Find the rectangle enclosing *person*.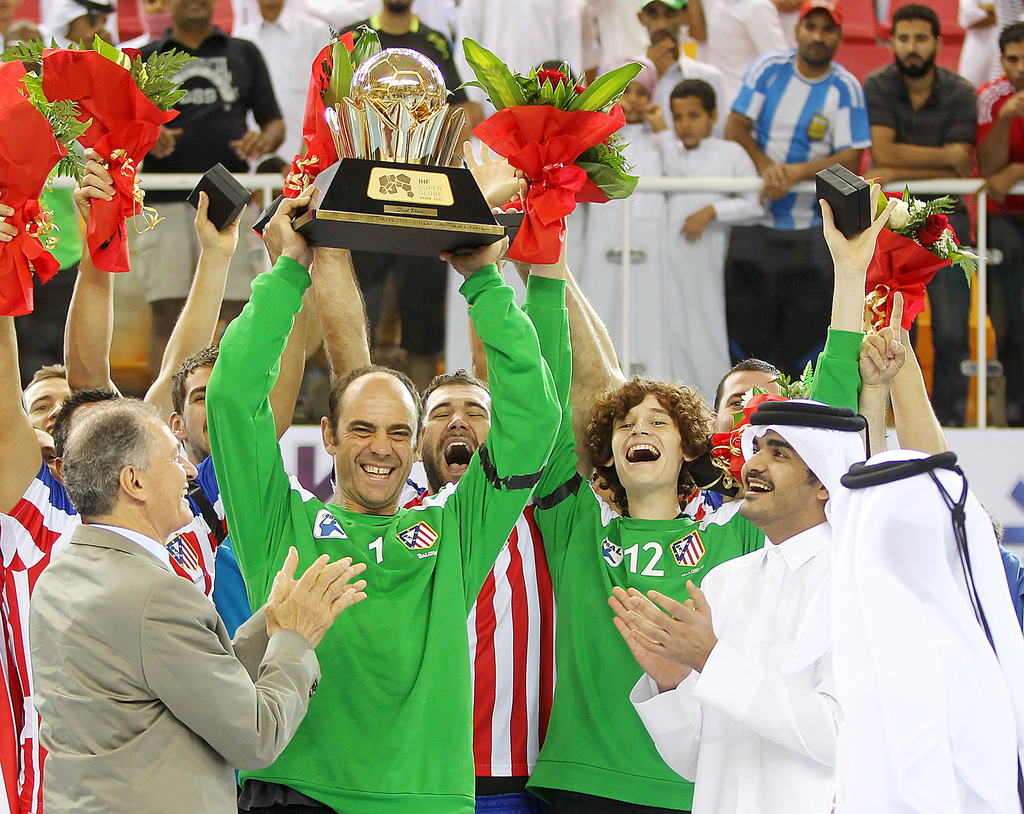
pyautogui.locateOnScreen(0, 134, 169, 813).
